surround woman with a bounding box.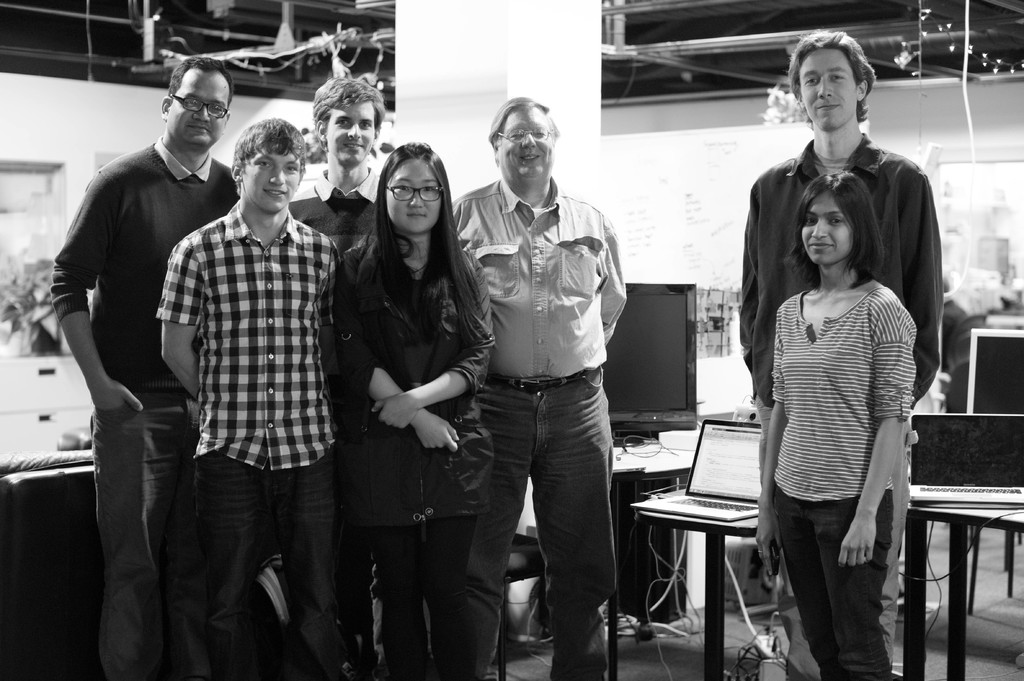
[324,143,492,654].
